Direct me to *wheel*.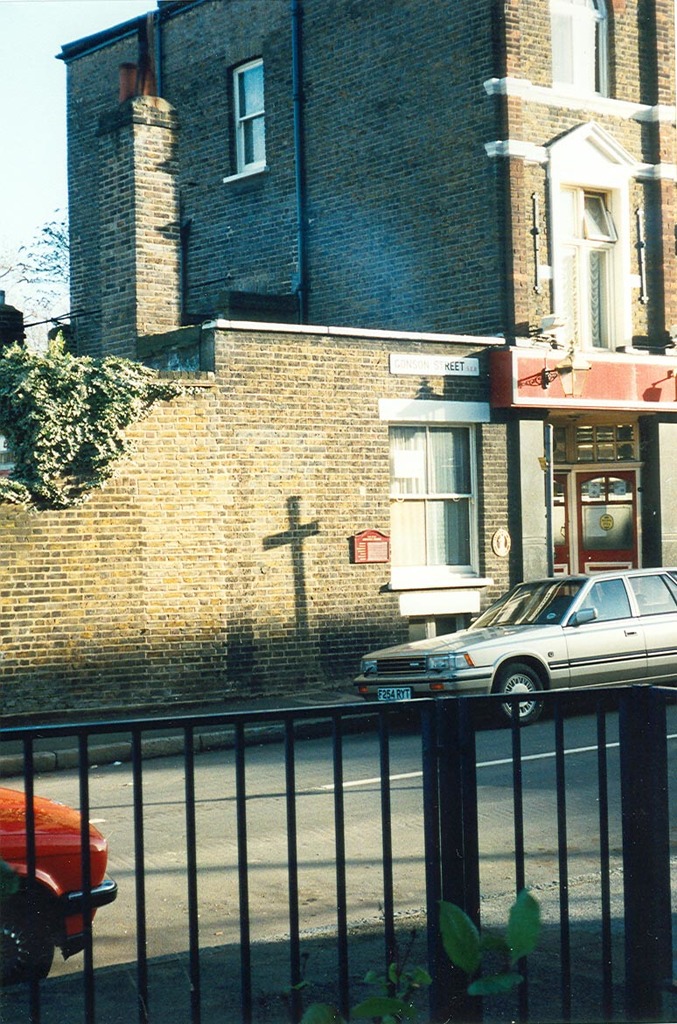
Direction: region(497, 663, 541, 730).
